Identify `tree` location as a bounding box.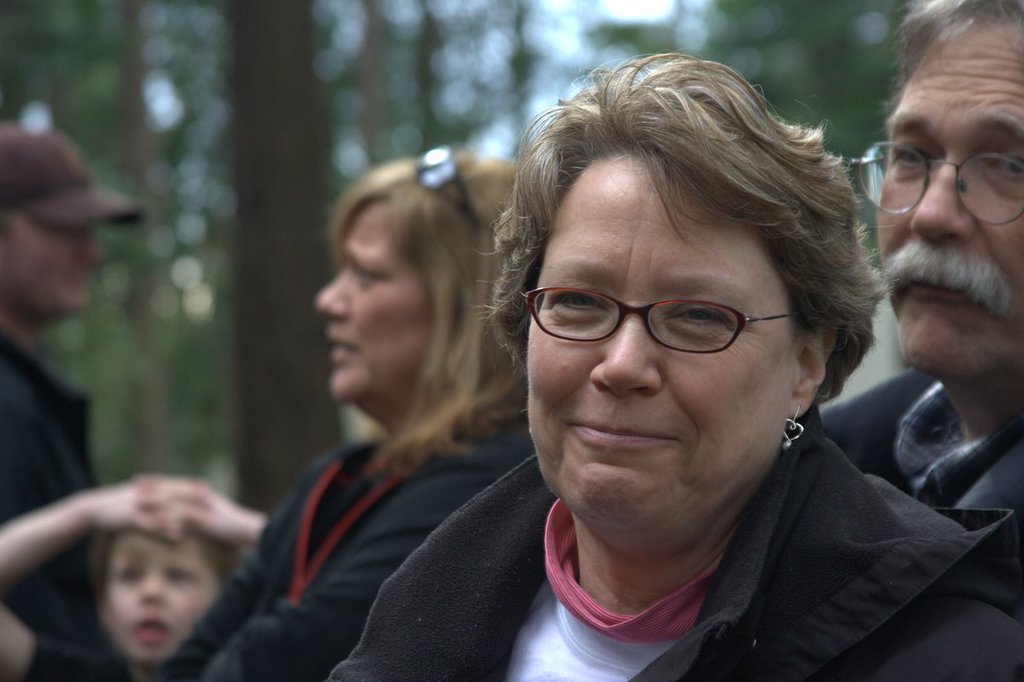
box=[604, 0, 689, 61].
